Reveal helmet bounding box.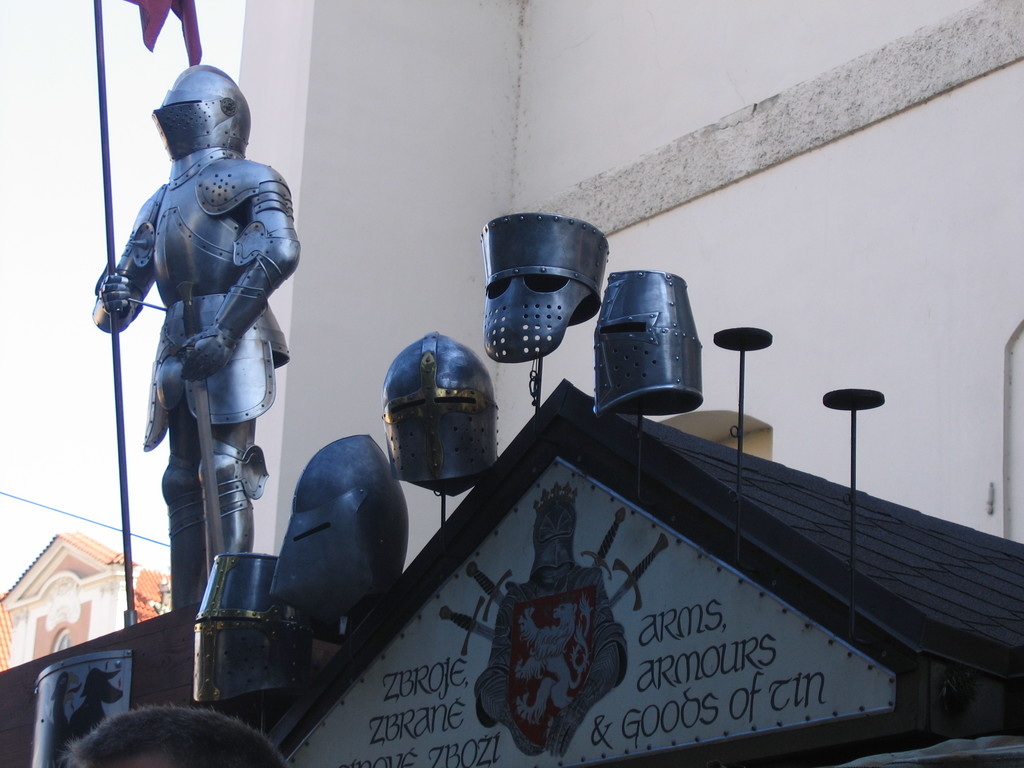
Revealed: (188, 550, 308, 716).
